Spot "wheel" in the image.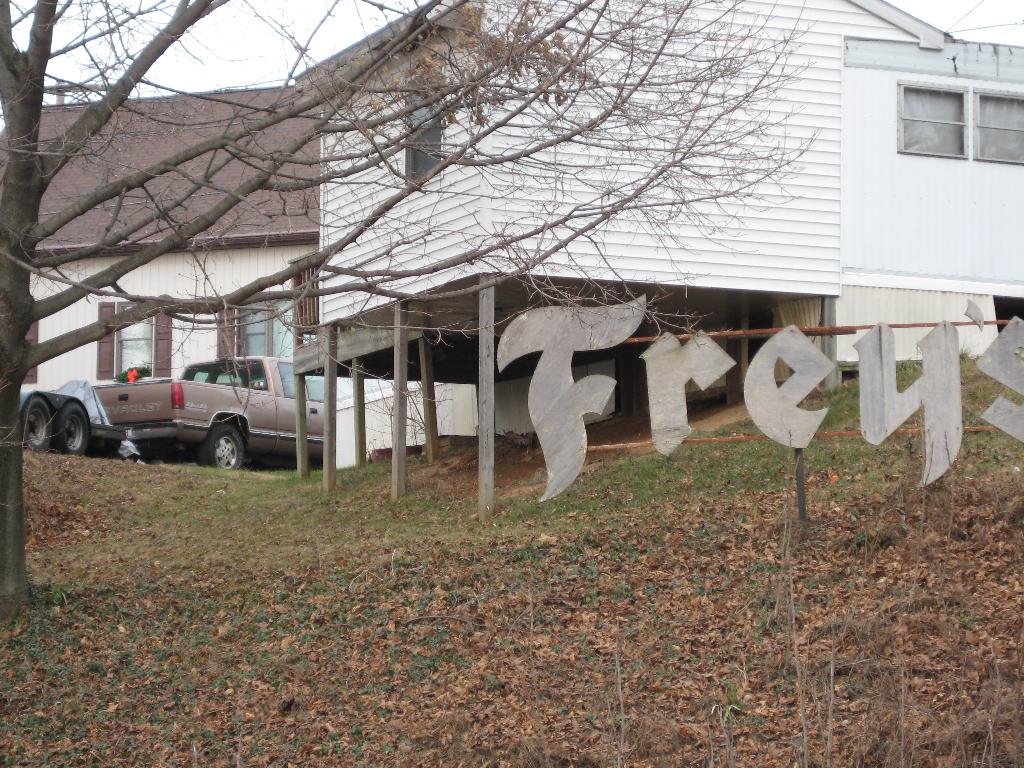
"wheel" found at [20, 399, 54, 445].
